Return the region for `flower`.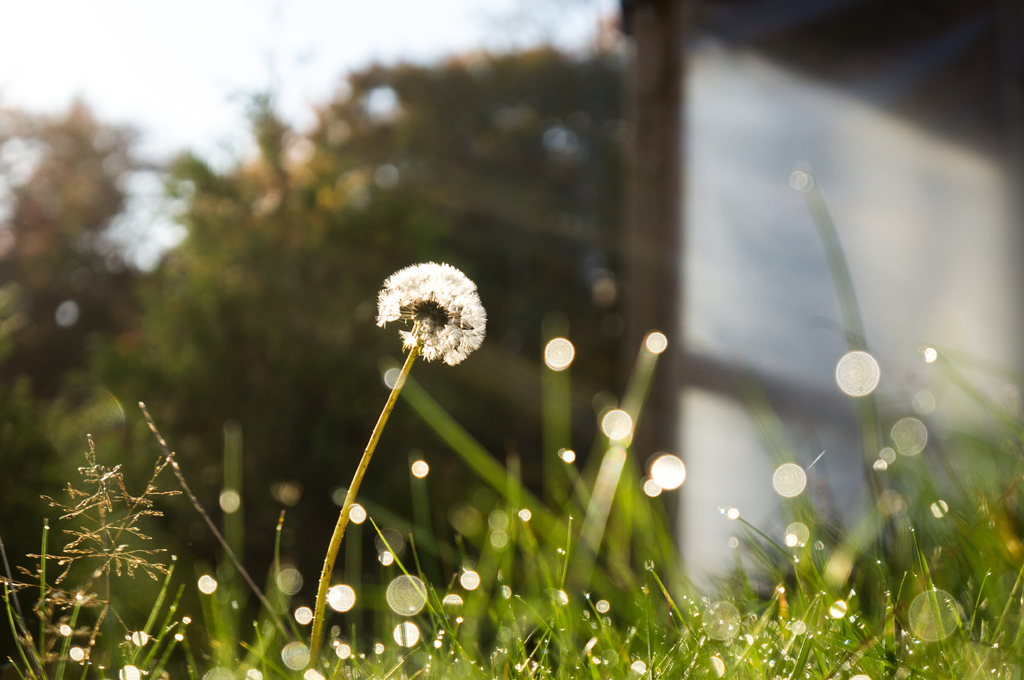
369 253 466 354.
